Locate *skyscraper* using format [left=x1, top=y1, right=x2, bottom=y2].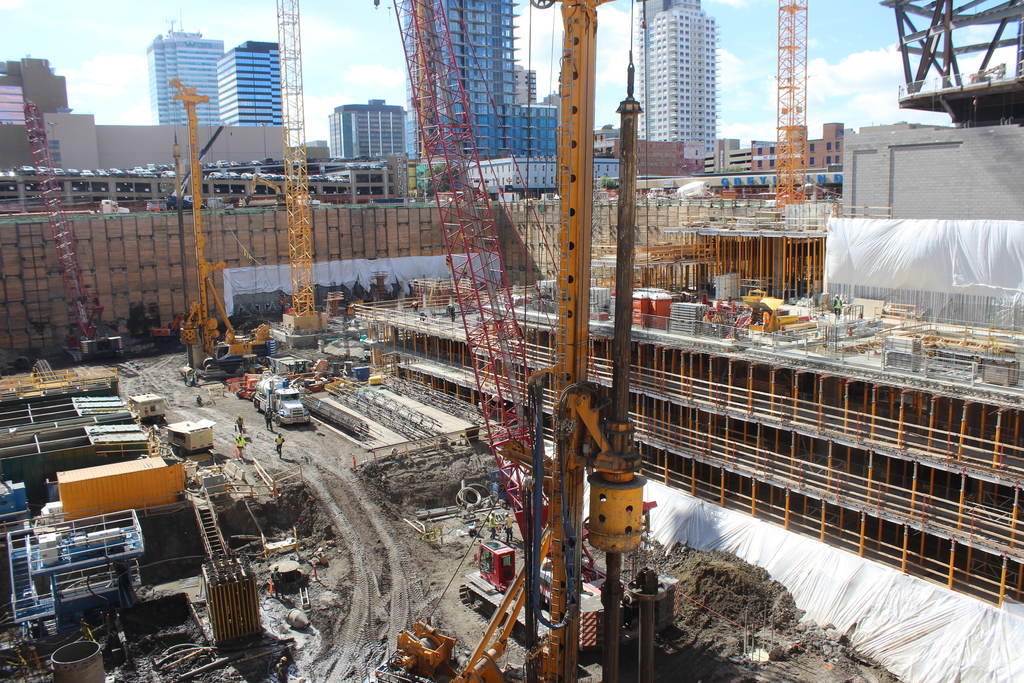
[left=405, top=0, right=557, bottom=156].
